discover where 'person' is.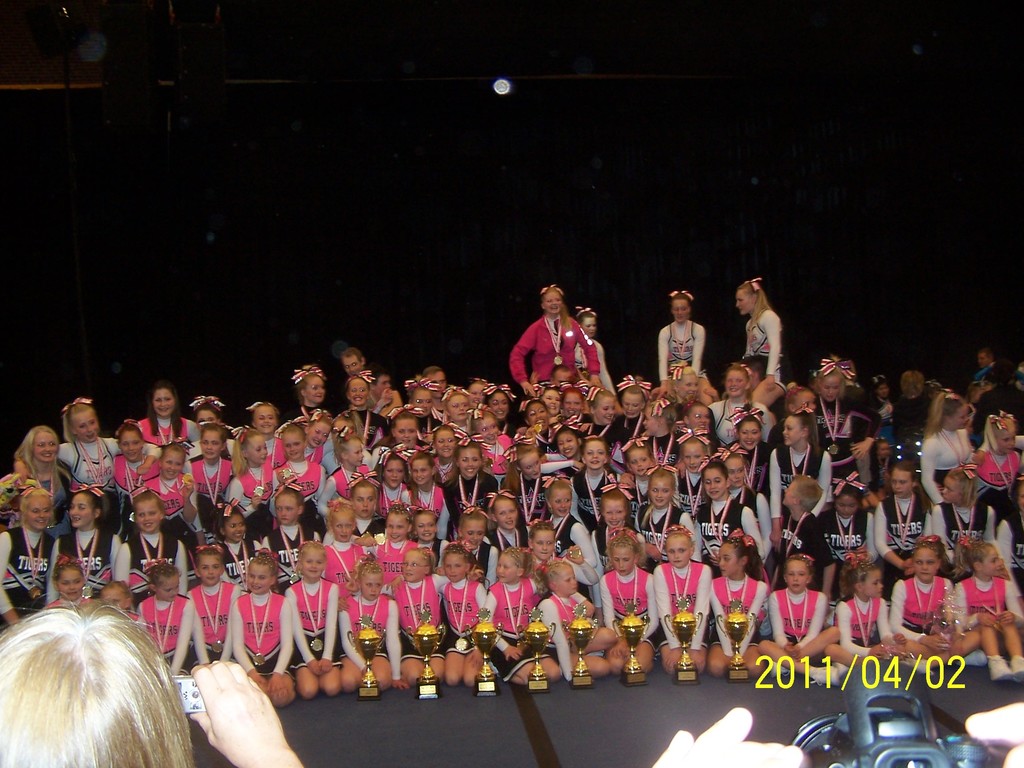
Discovered at <box>275,534,349,698</box>.
